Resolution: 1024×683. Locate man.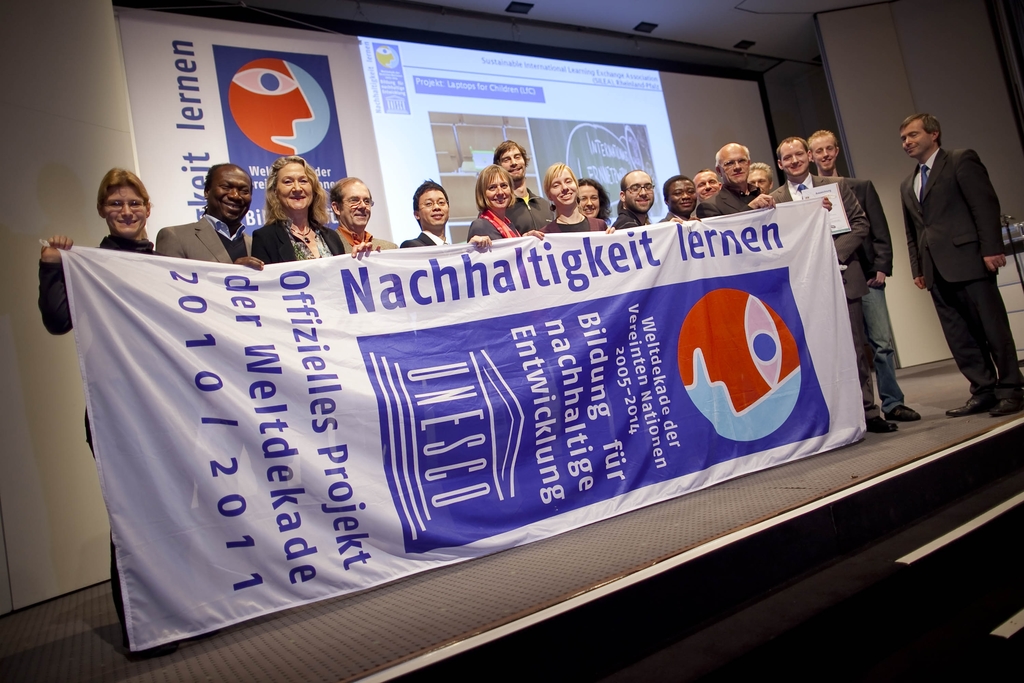
bbox(744, 159, 777, 204).
